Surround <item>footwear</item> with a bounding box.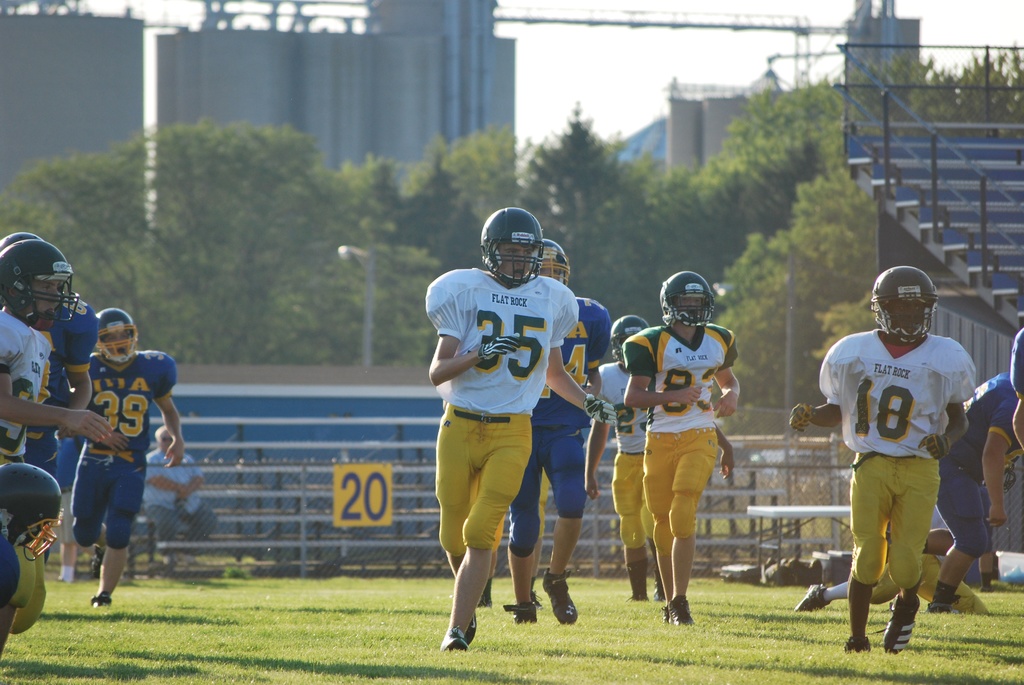
bbox=(883, 595, 921, 656).
